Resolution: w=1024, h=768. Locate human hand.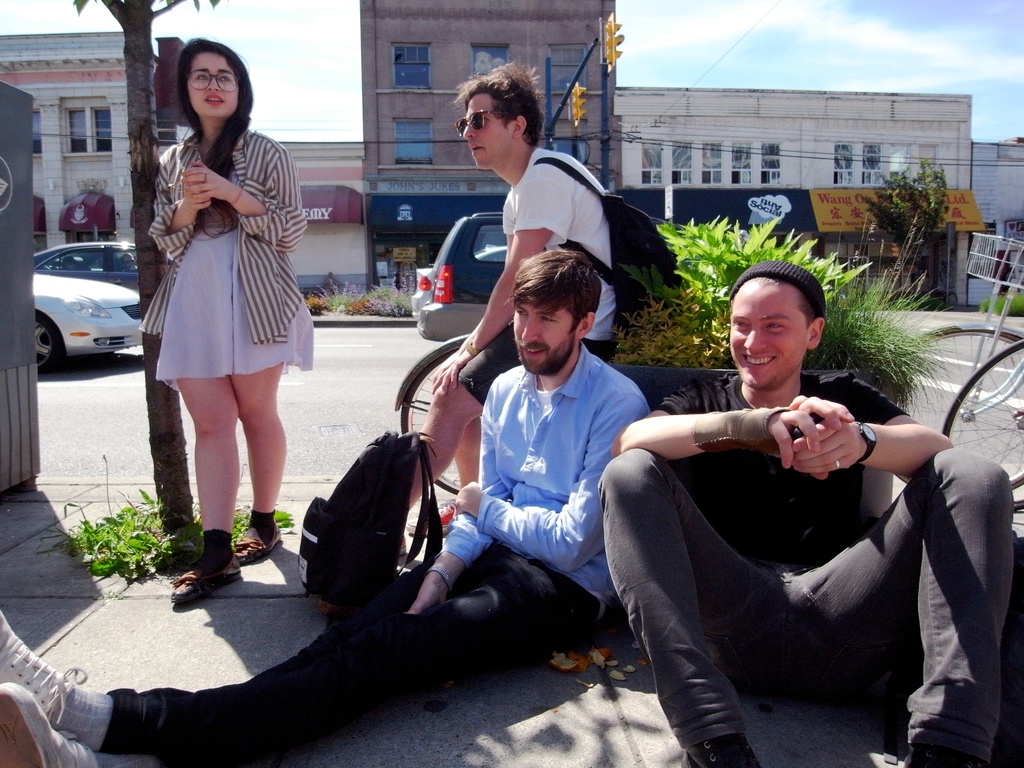
Rect(180, 162, 233, 202).
